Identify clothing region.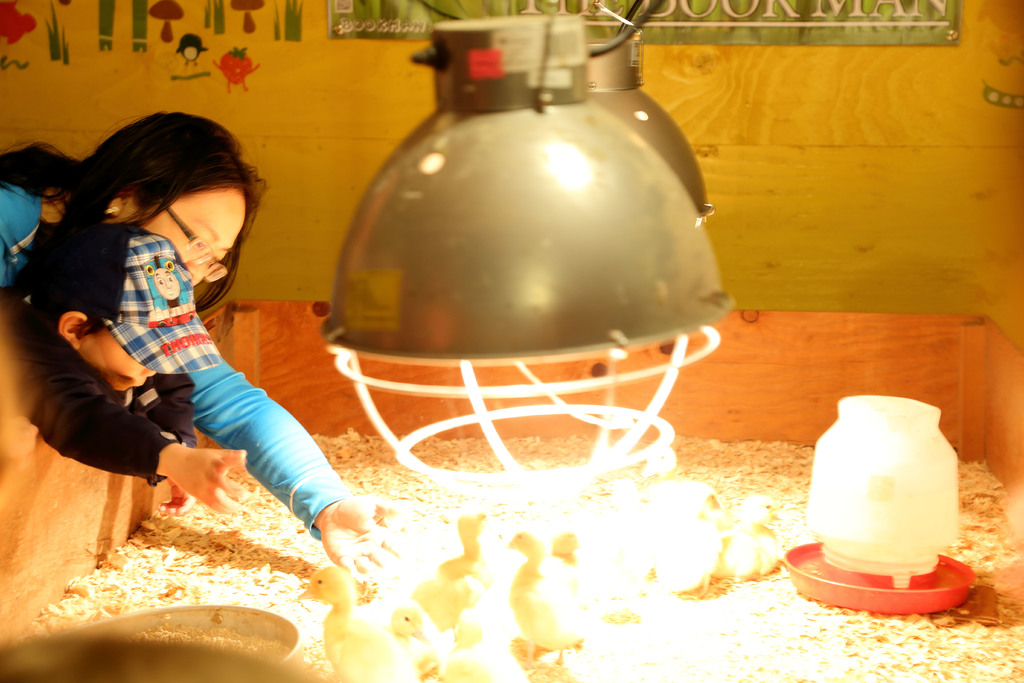
Region: 24:196:327:530.
